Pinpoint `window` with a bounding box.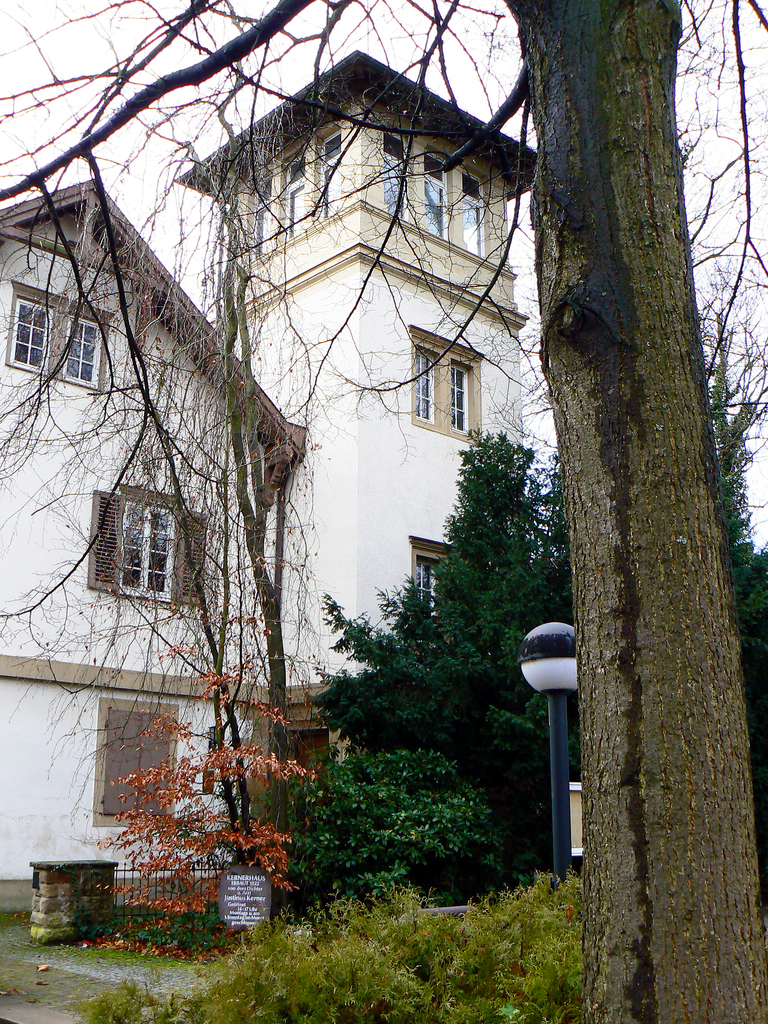
box(1, 275, 118, 391).
